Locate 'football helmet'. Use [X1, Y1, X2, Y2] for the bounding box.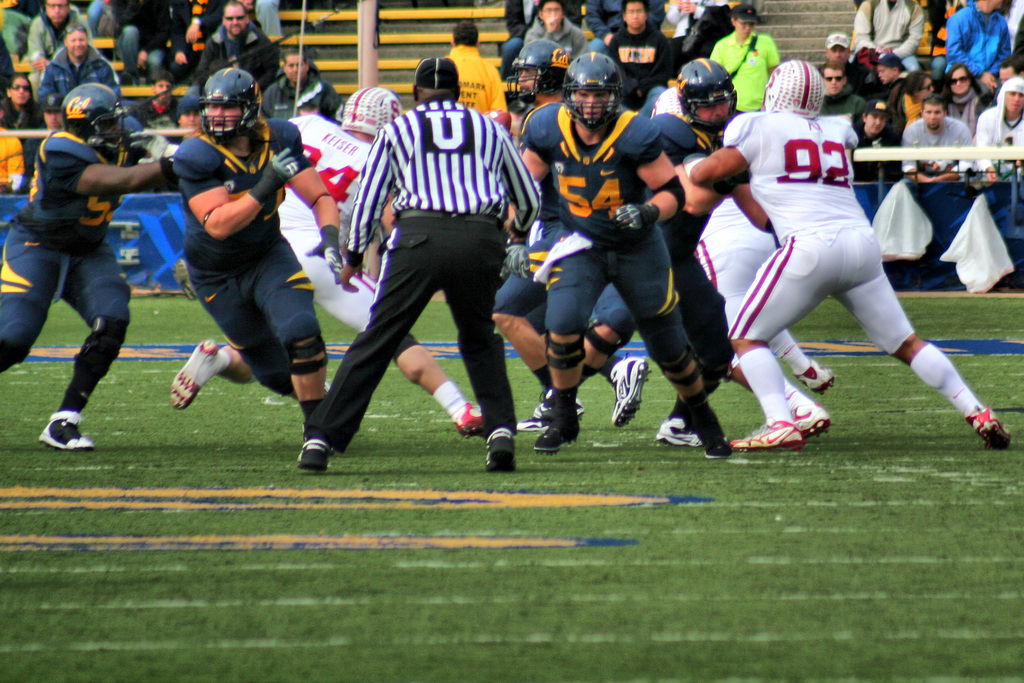
[193, 64, 265, 143].
